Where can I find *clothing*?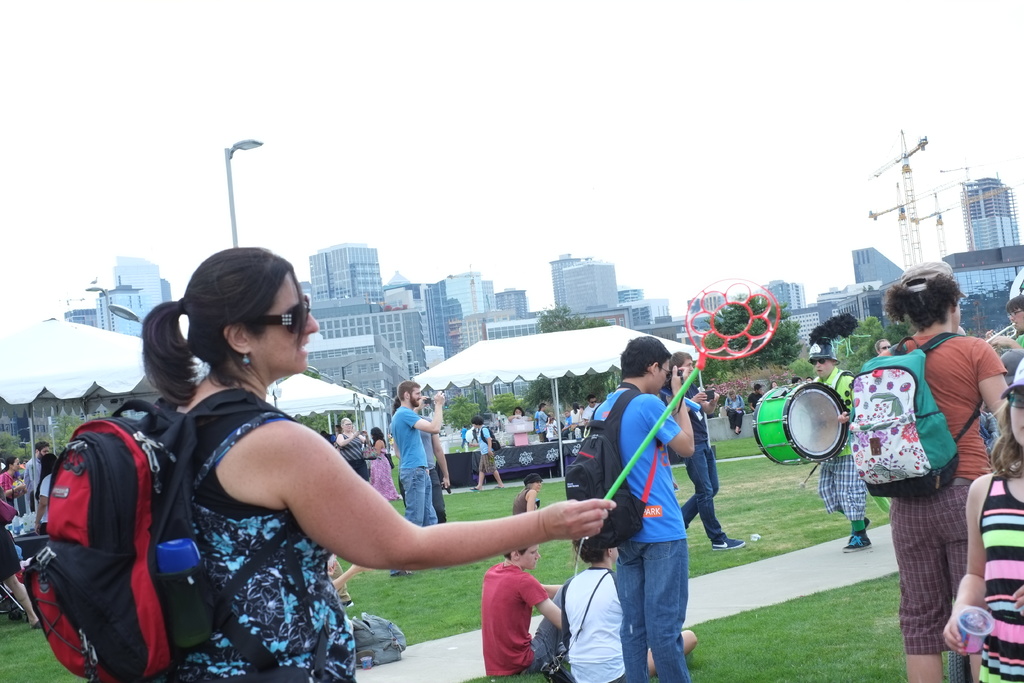
You can find it at <bbox>680, 381, 730, 546</bbox>.
